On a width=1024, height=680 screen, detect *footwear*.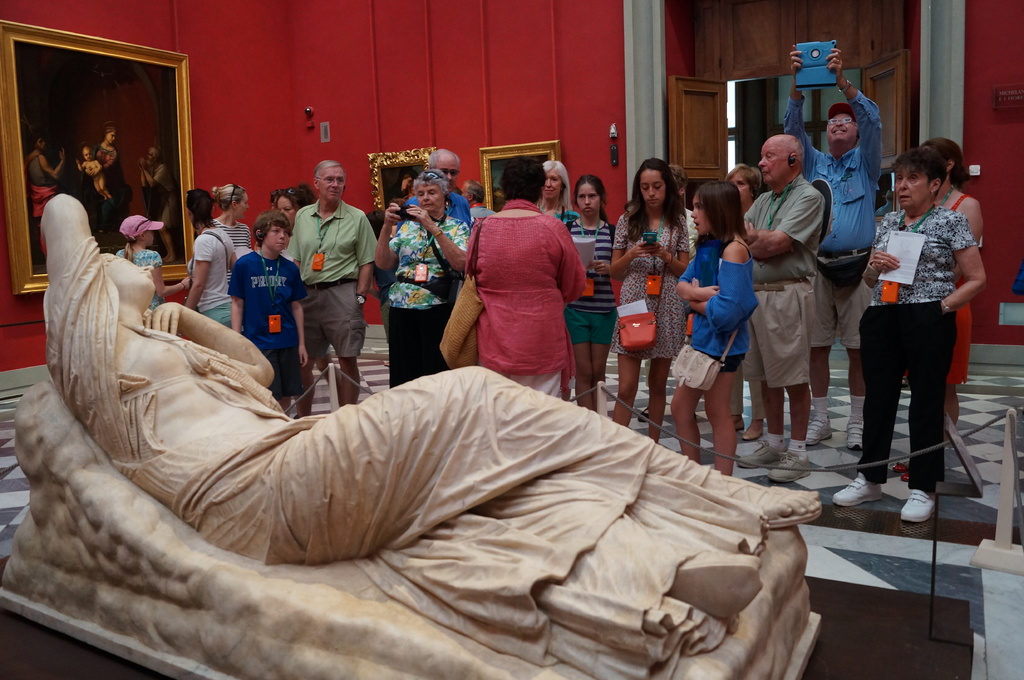
pyautogui.locateOnScreen(831, 477, 883, 505).
